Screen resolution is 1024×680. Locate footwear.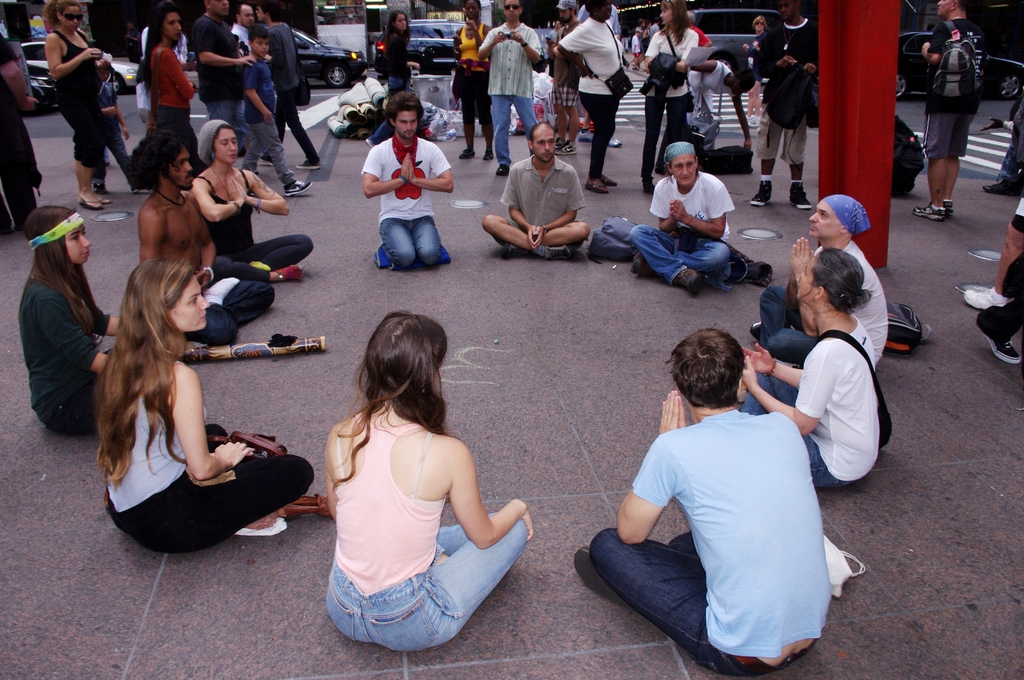
x1=281, y1=180, x2=305, y2=194.
